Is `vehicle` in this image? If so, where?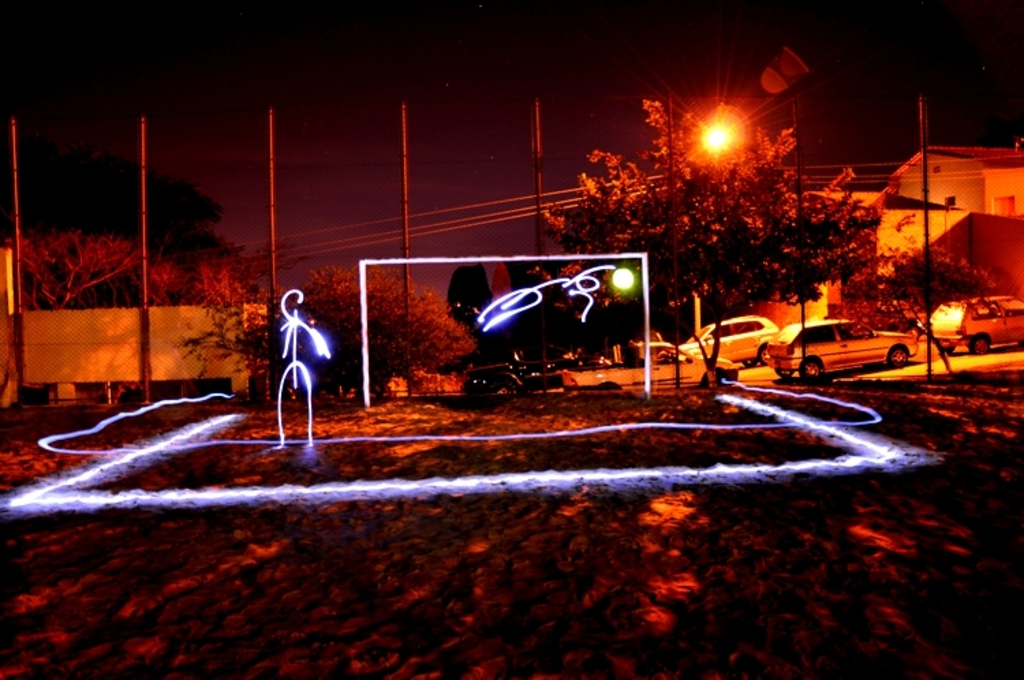
Yes, at region(561, 333, 740, 389).
